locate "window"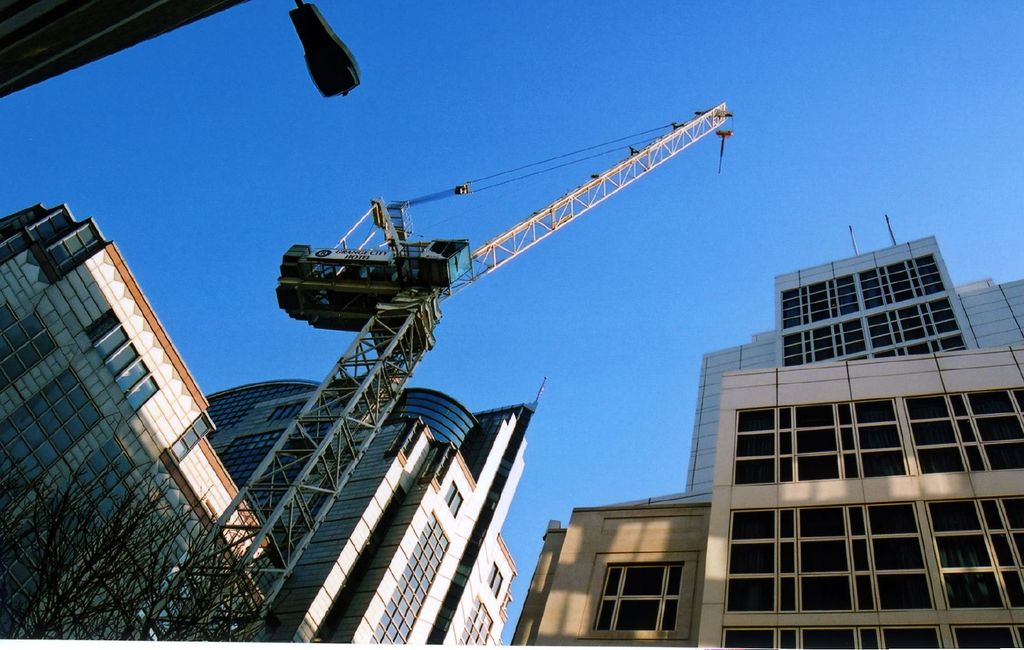
locate(602, 555, 703, 634)
